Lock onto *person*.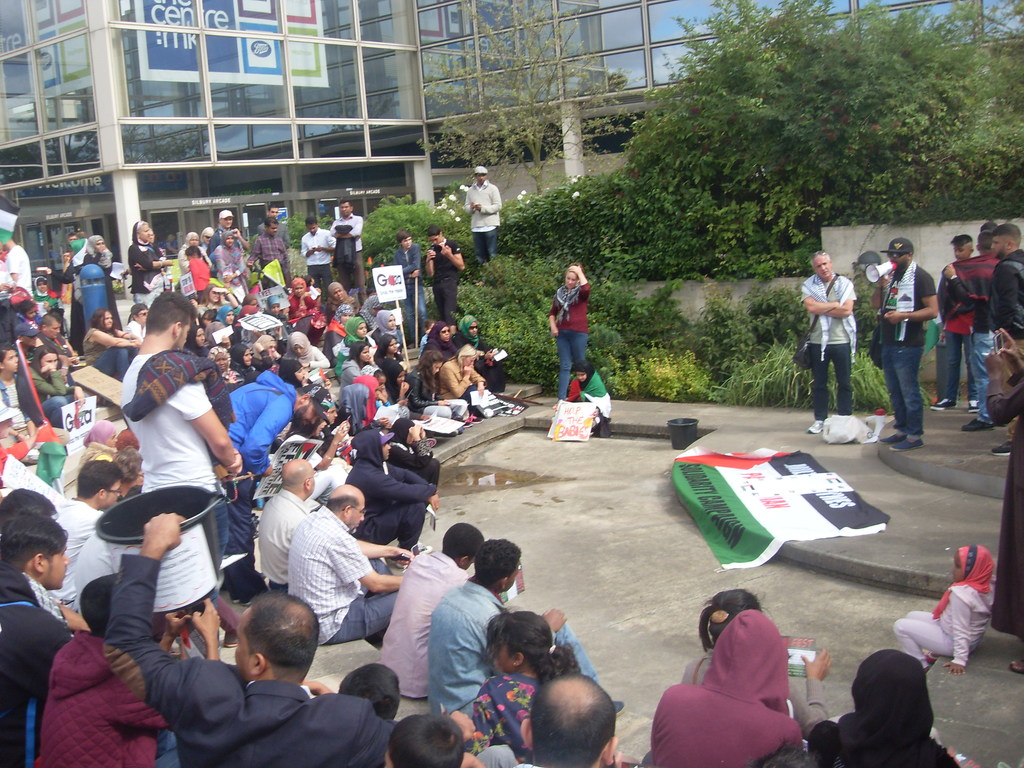
Locked: detection(428, 536, 511, 728).
